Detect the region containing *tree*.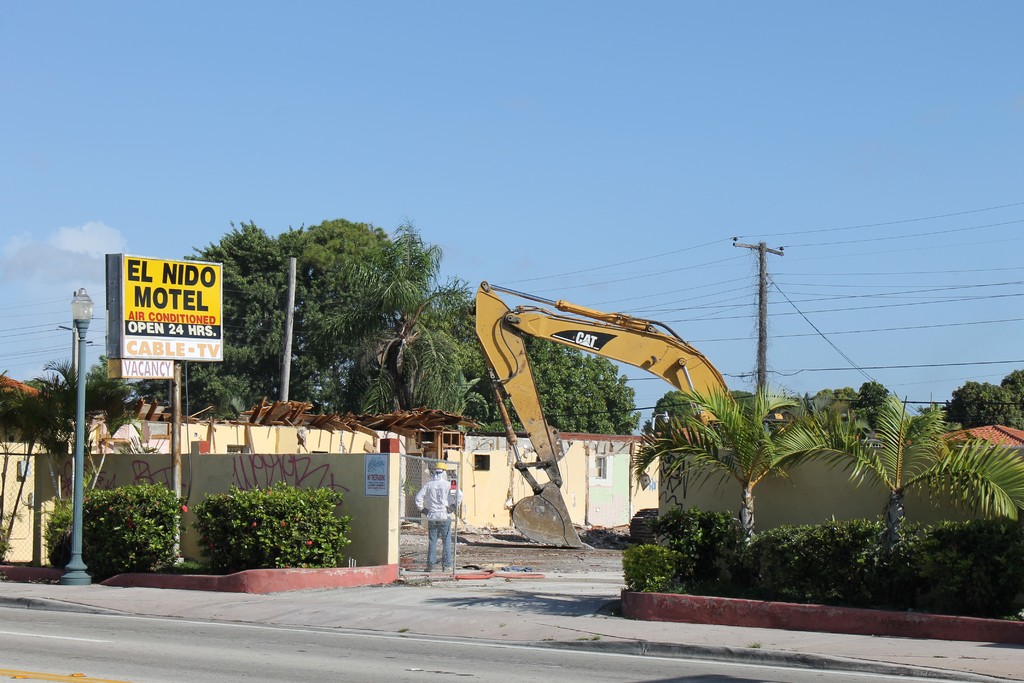
<box>998,368,1023,420</box>.
